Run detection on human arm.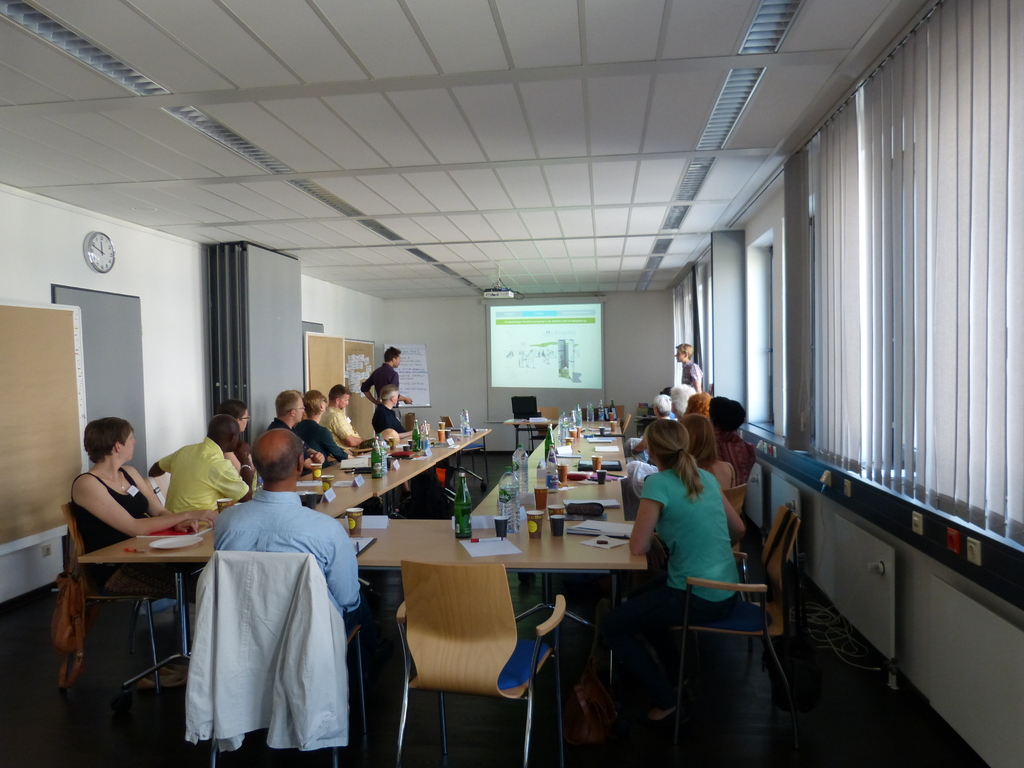
Result: x1=719 y1=487 x2=750 y2=549.
